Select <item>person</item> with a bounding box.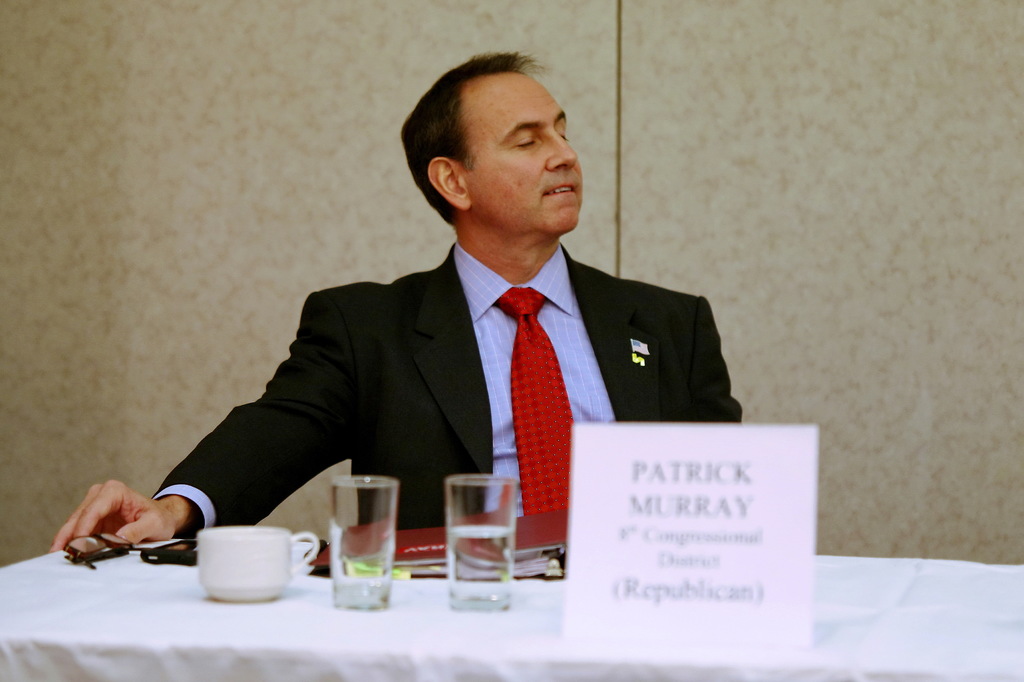
select_region(52, 47, 801, 574).
